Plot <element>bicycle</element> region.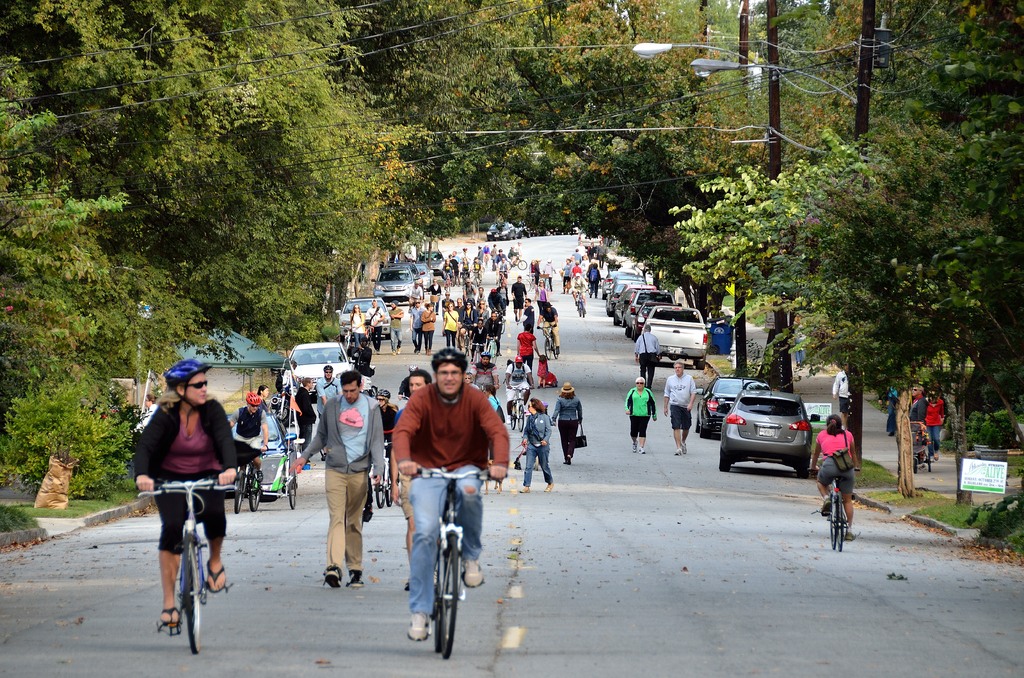
Plotted at BBox(508, 254, 529, 271).
